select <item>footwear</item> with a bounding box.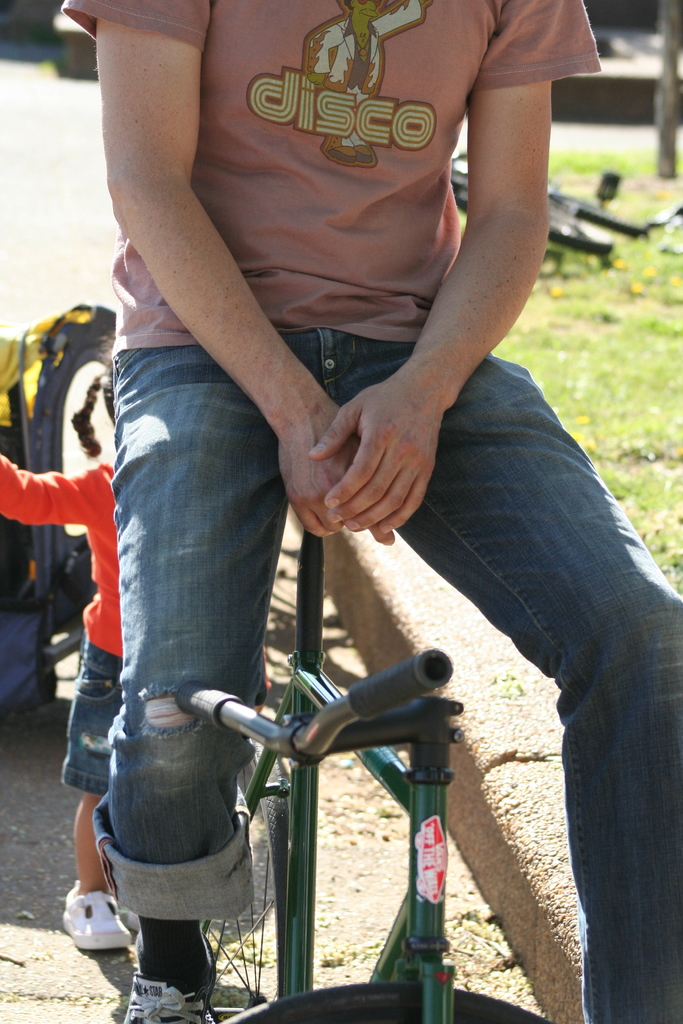
[53,890,118,966].
